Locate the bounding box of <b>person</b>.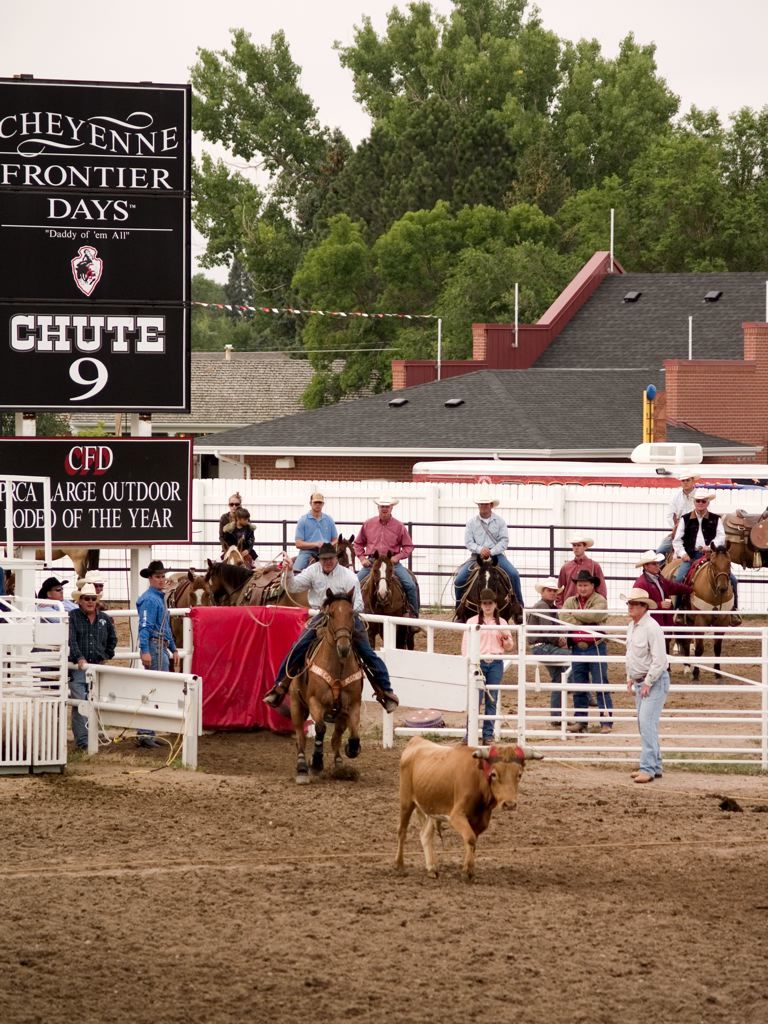
Bounding box: 531/583/582/732.
